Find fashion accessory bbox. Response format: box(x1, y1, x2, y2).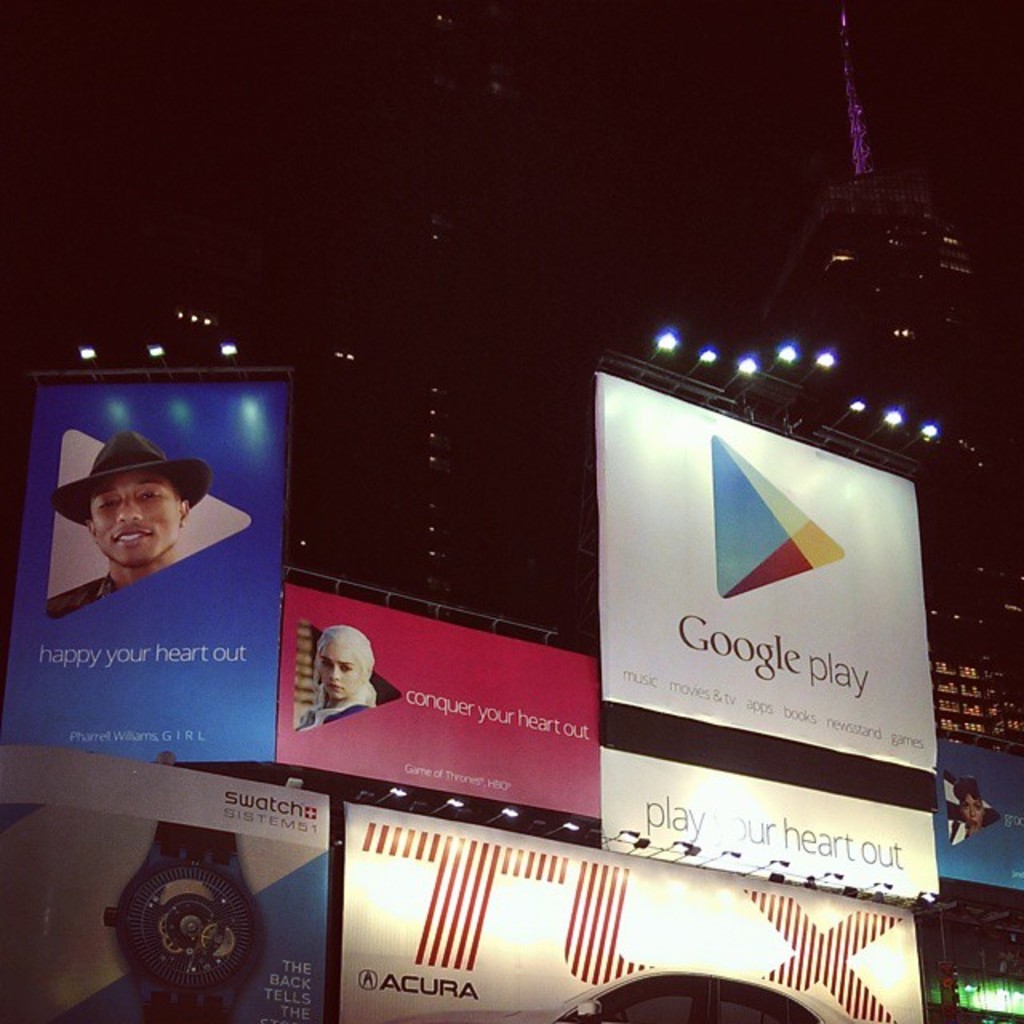
box(290, 621, 376, 734).
